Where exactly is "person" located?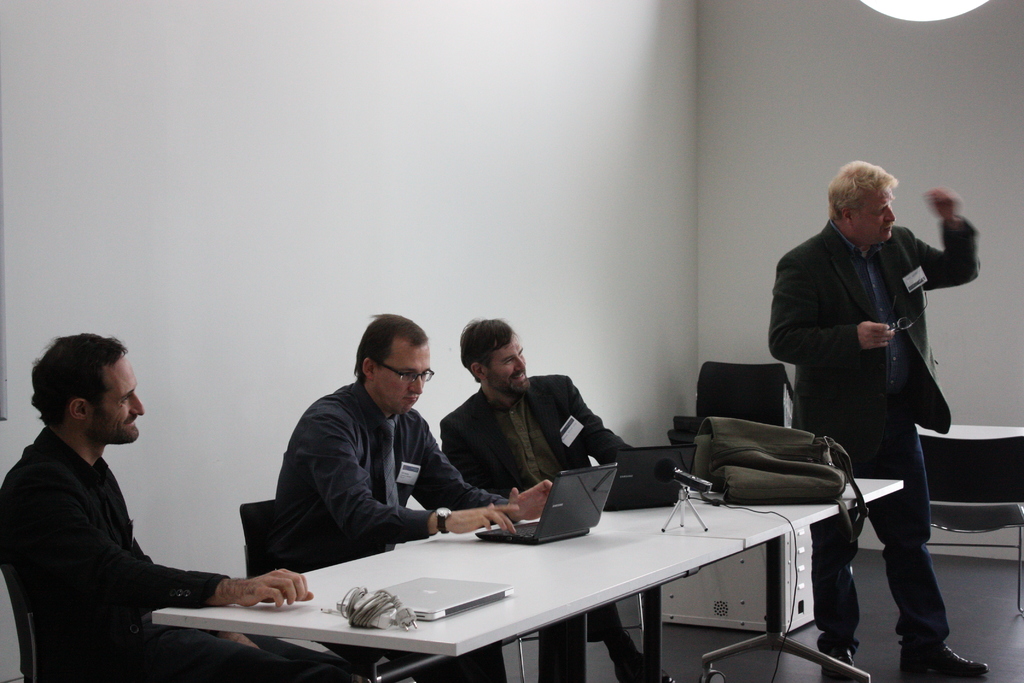
Its bounding box is 442,315,670,682.
